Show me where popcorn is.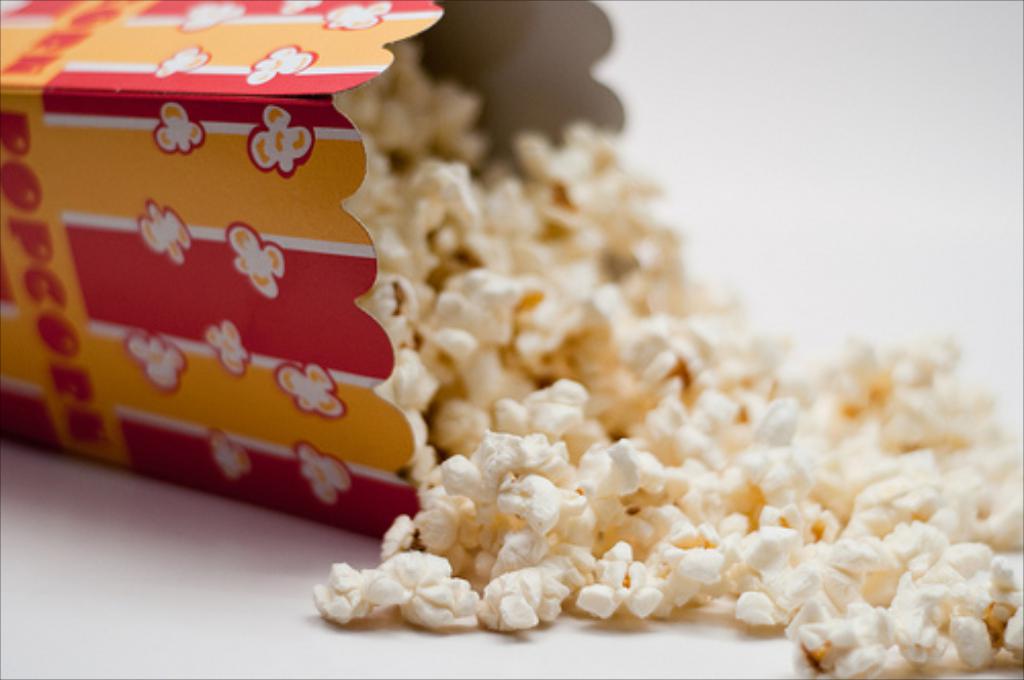
popcorn is at (309,43,1022,678).
